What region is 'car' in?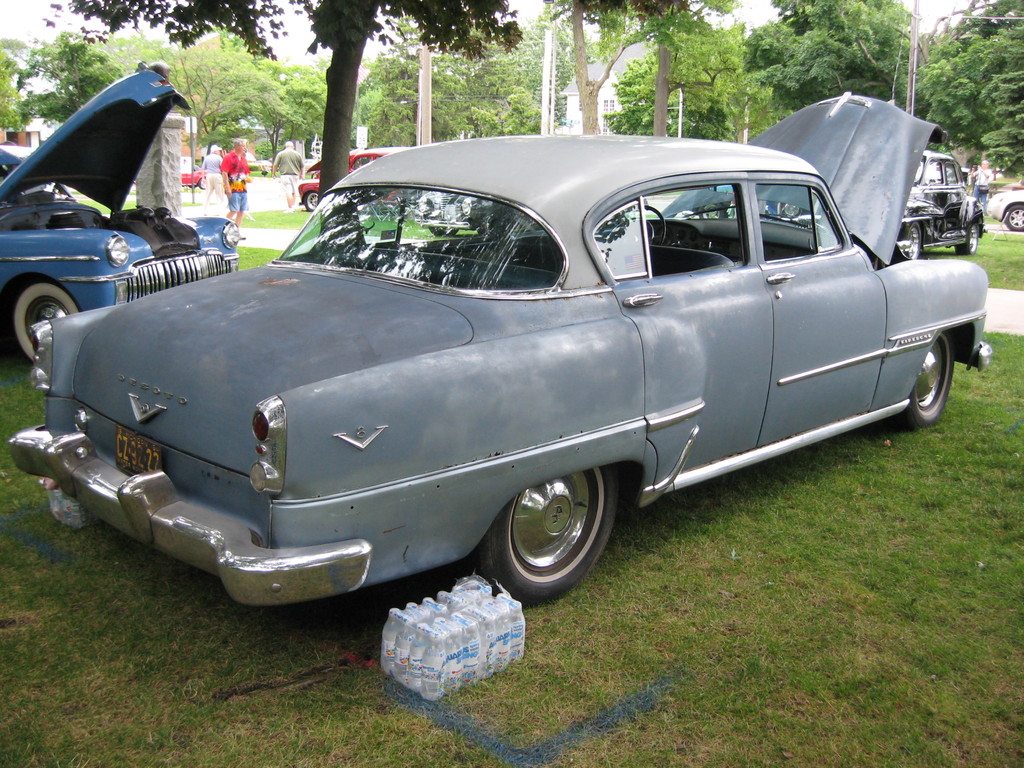
(x1=178, y1=157, x2=211, y2=189).
